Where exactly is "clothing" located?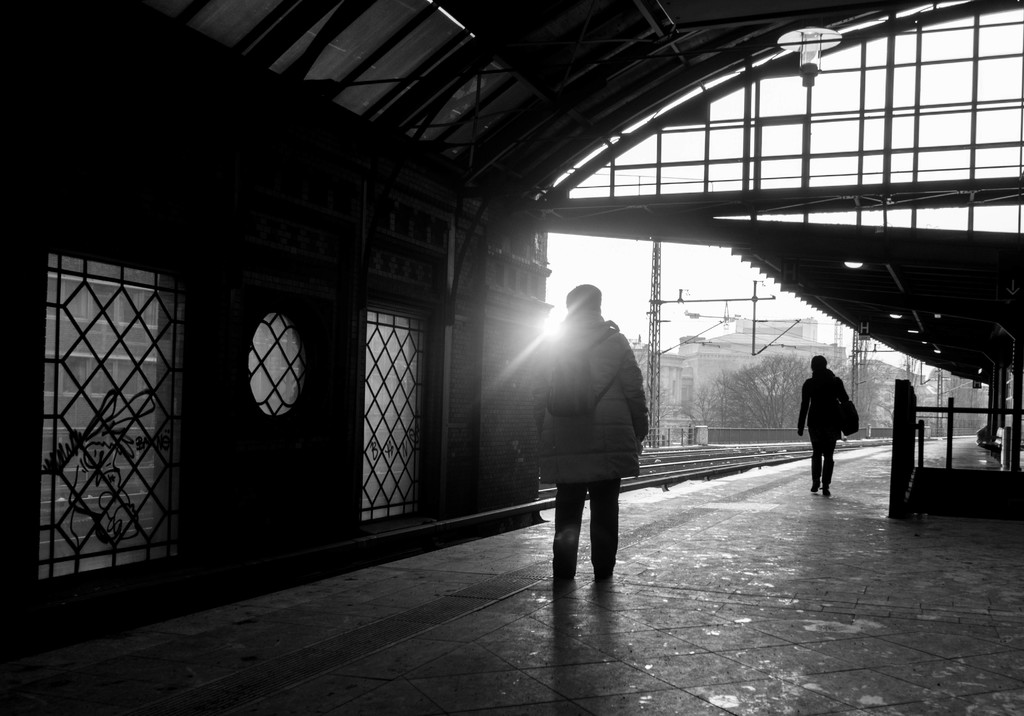
Its bounding box is locate(525, 277, 653, 562).
